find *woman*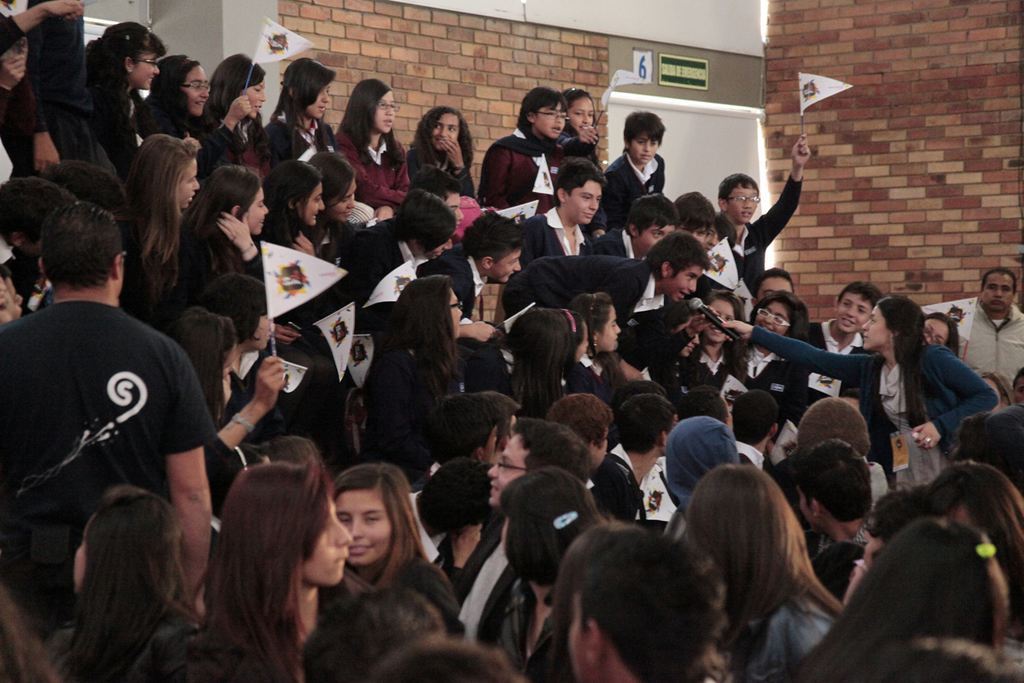
bbox=(482, 88, 573, 223)
